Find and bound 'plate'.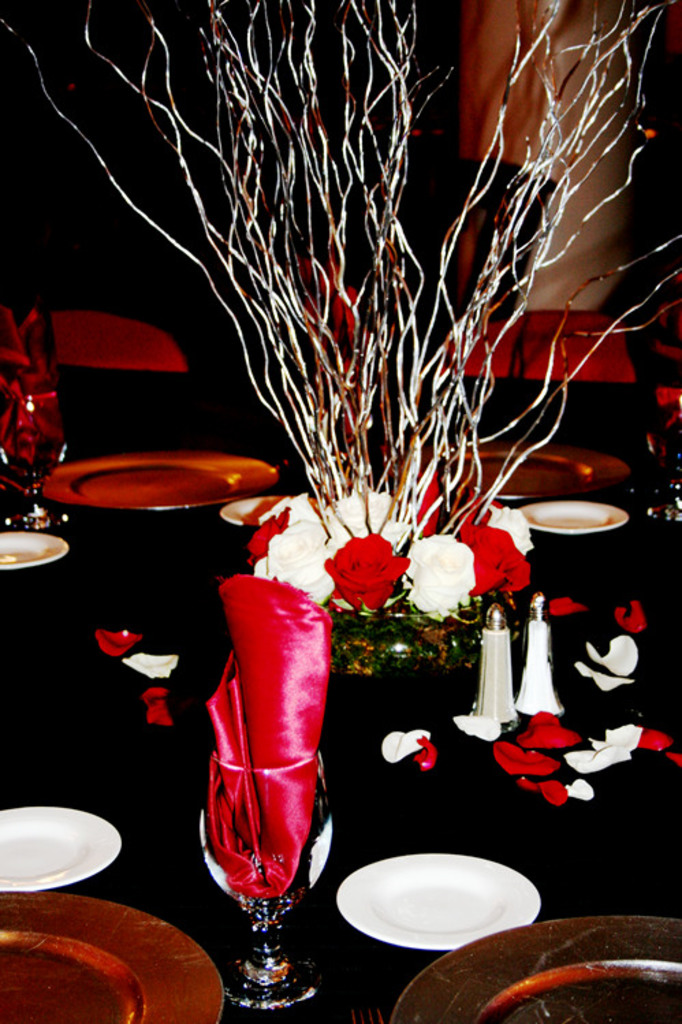
Bound: 0/891/228/1023.
